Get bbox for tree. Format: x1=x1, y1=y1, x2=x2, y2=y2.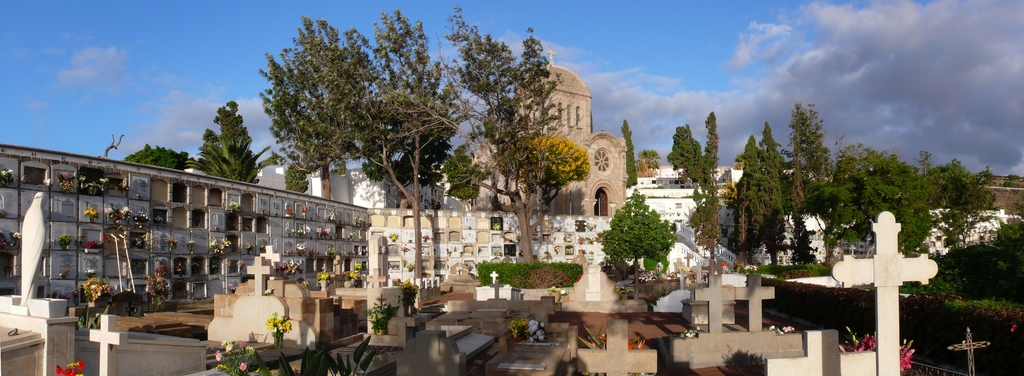
x1=792, y1=98, x2=838, y2=184.
